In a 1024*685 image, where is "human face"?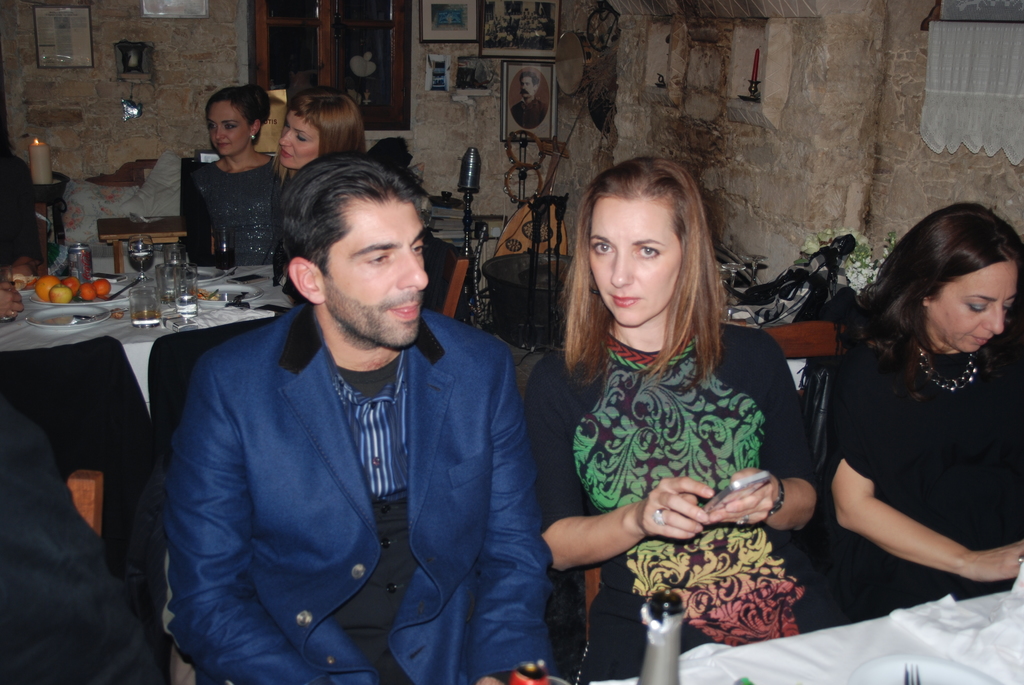
l=206, t=104, r=251, b=156.
